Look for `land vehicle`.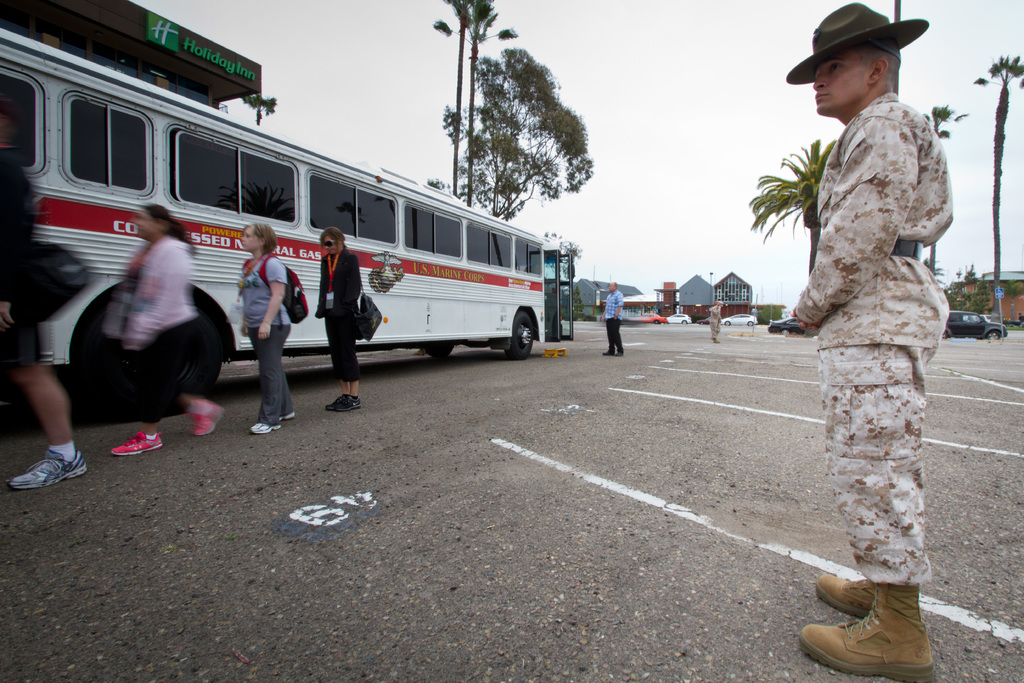
Found: 8/69/558/392.
